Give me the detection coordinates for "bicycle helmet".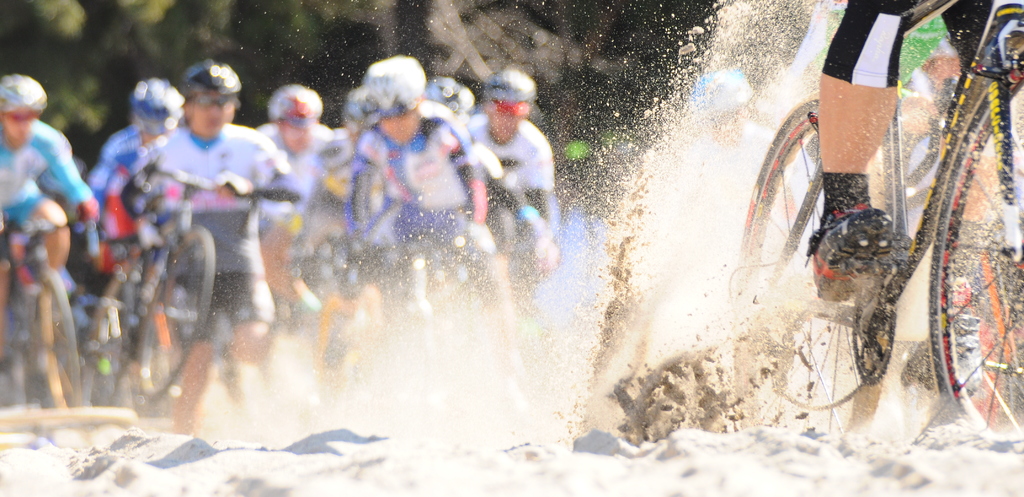
(left=1, top=71, right=43, bottom=125).
